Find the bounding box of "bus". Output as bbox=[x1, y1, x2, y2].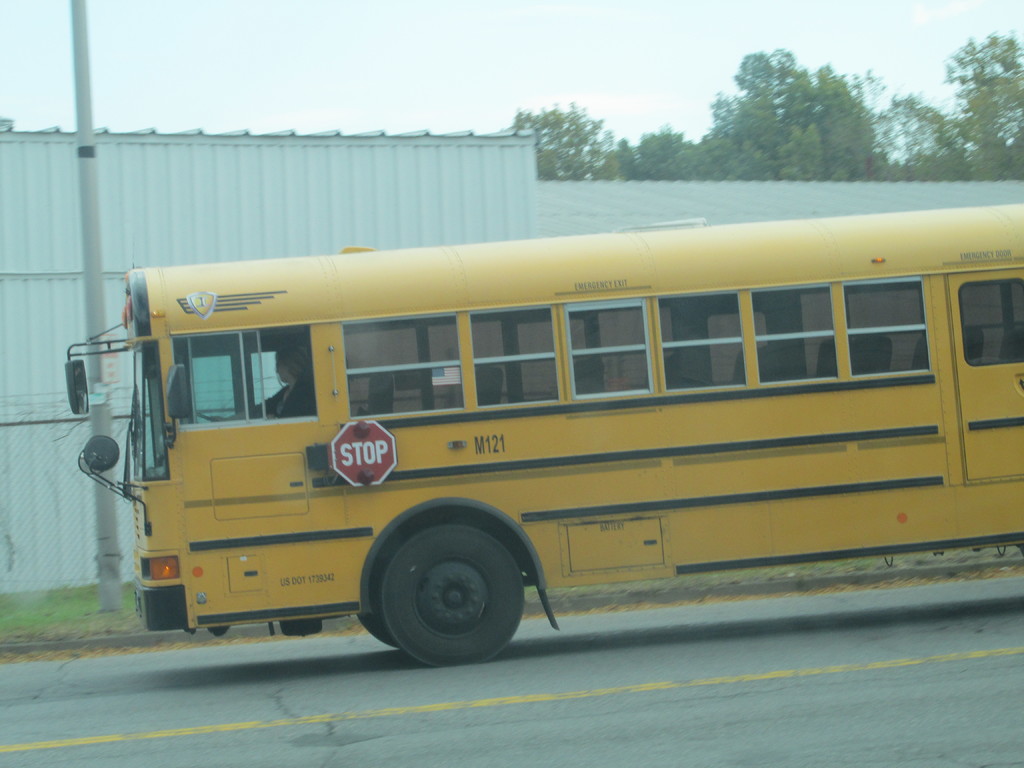
bbox=[67, 200, 1023, 678].
